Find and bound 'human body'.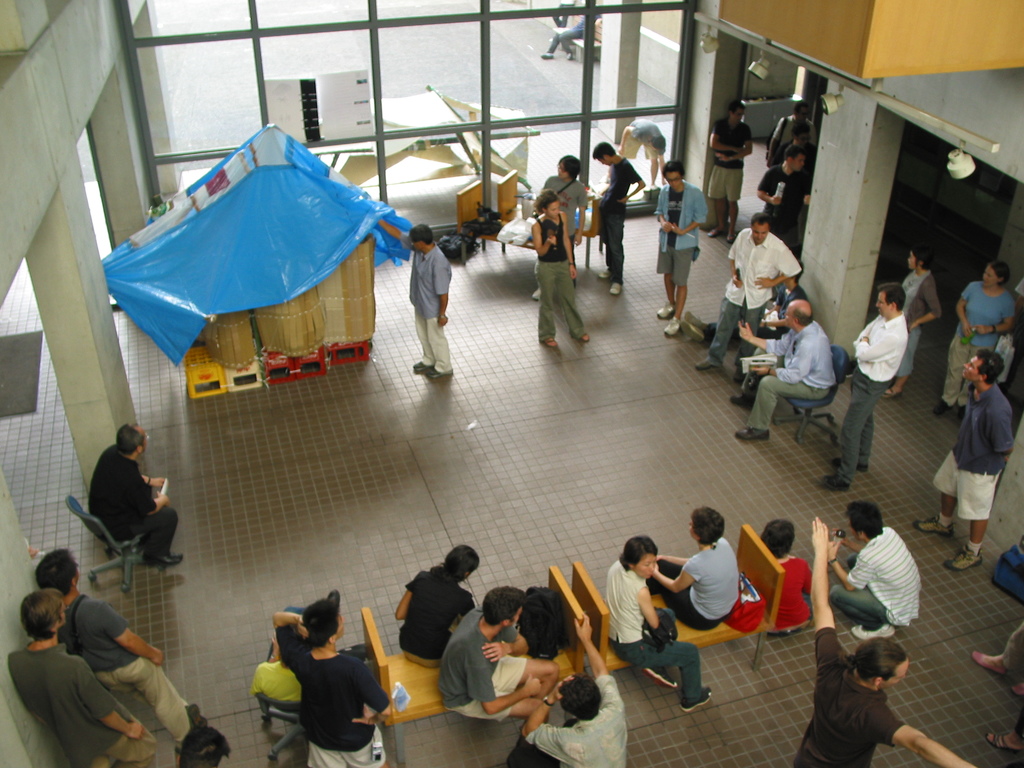
Bound: Rect(726, 323, 835, 445).
